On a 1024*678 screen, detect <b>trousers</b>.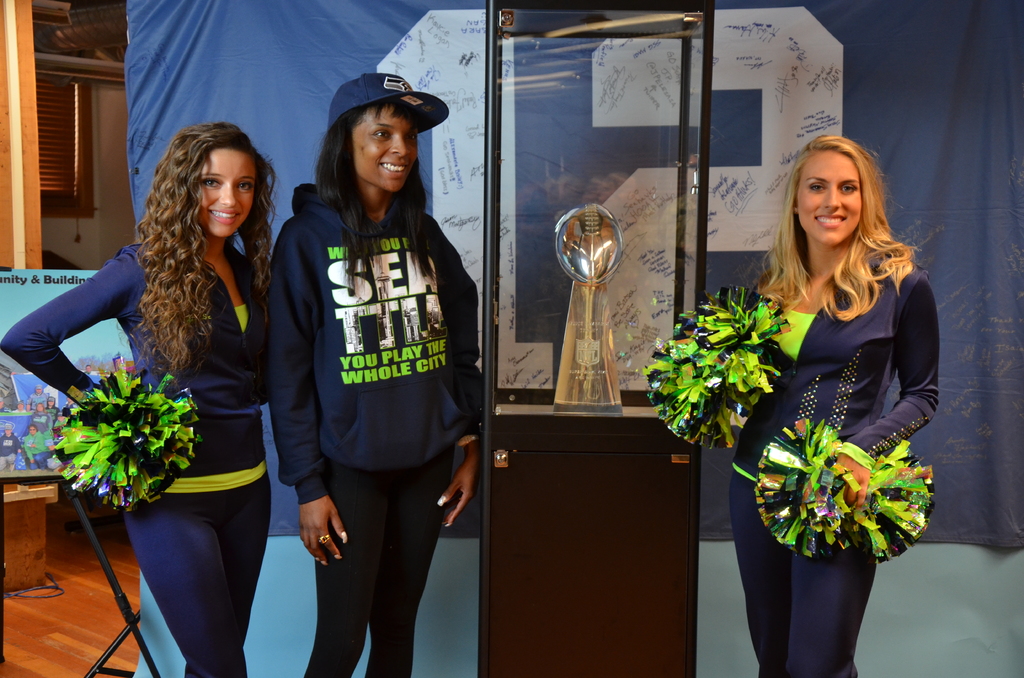
l=724, t=472, r=900, b=677.
